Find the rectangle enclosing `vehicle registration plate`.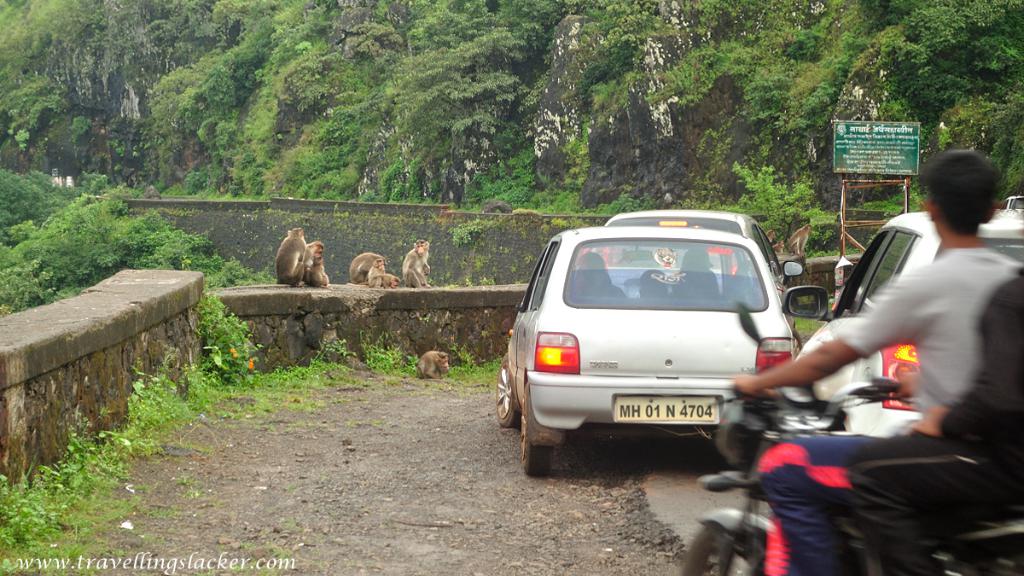
<bbox>613, 396, 720, 422</bbox>.
